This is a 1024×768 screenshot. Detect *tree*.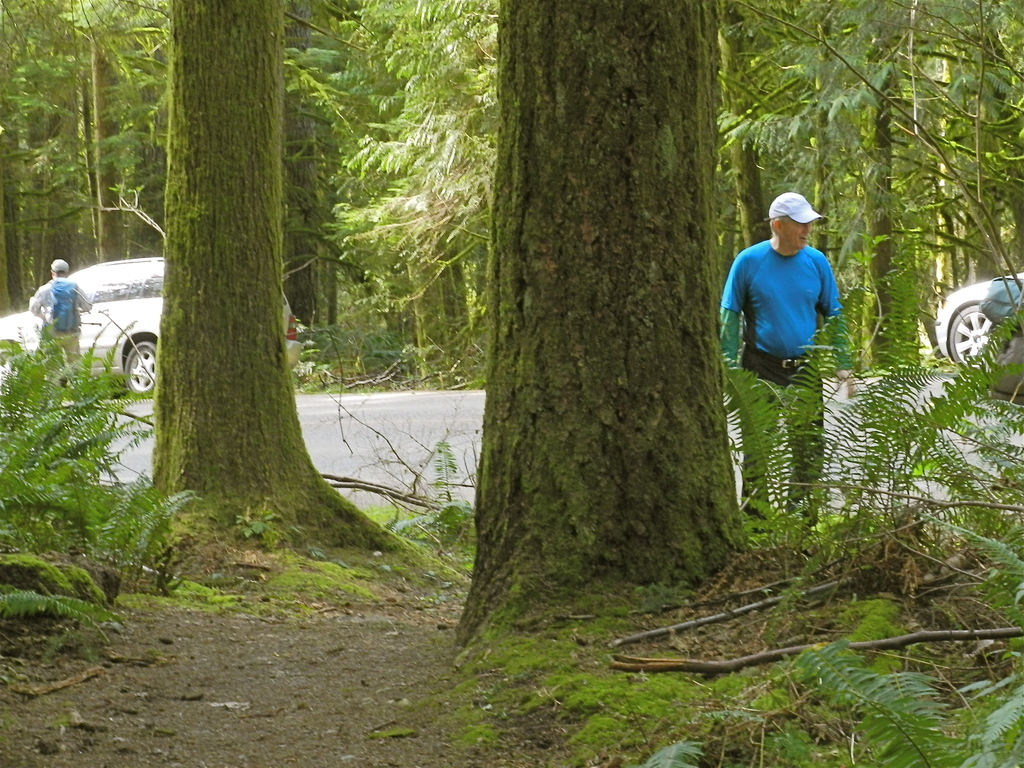
[147,0,413,560].
